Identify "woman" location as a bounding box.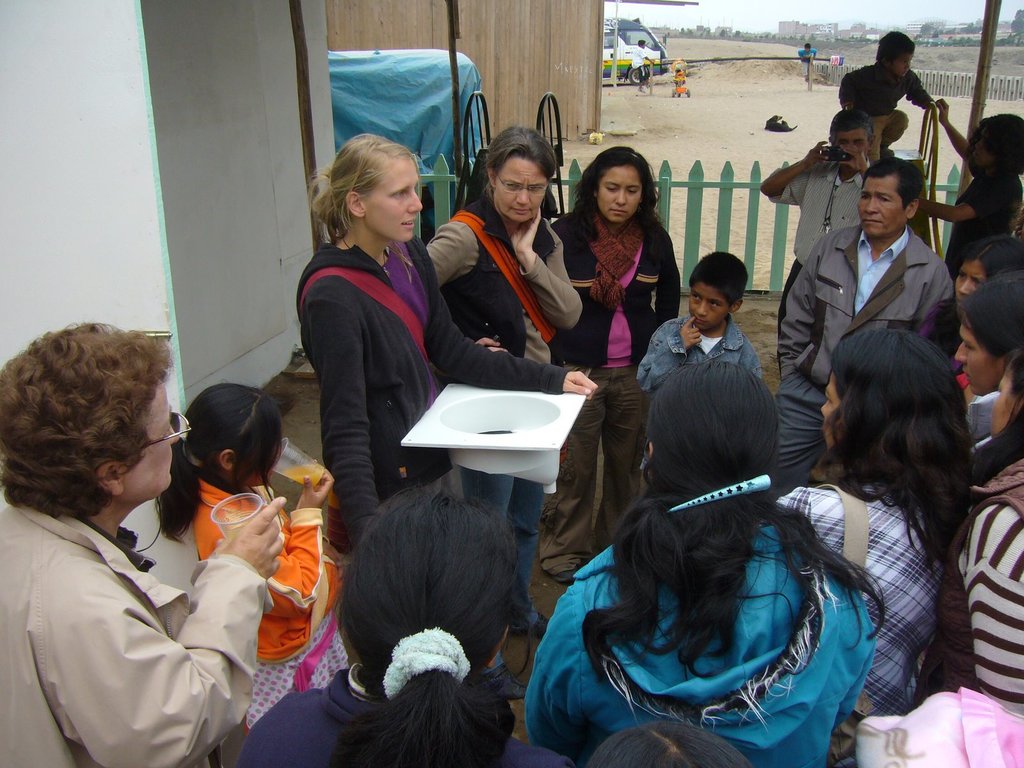
227,472,578,767.
